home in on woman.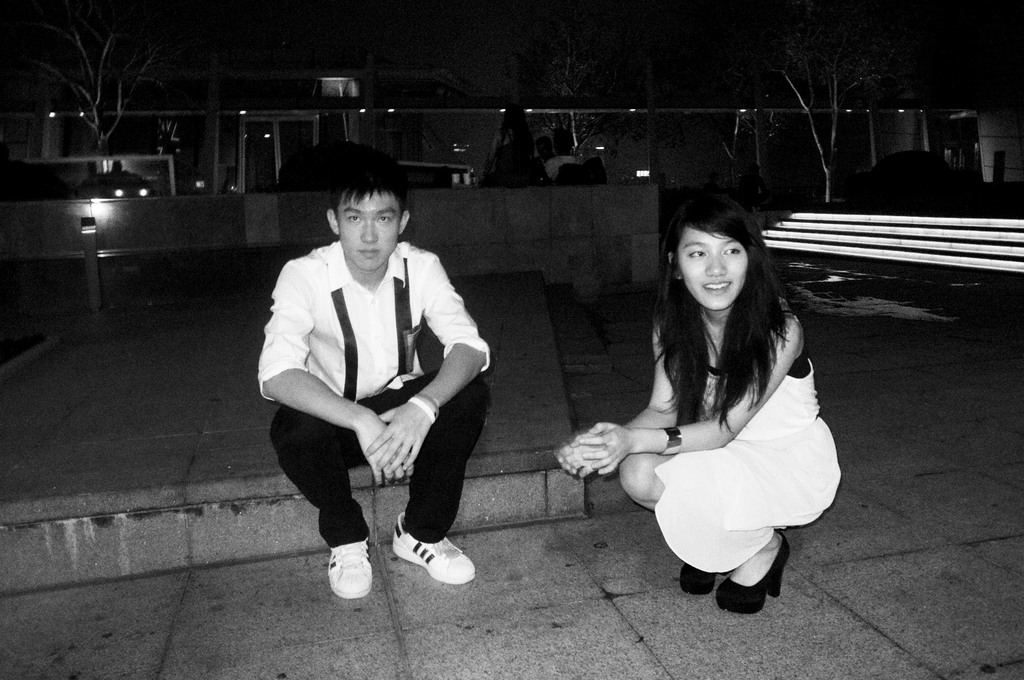
Homed in at bbox=(590, 202, 842, 619).
